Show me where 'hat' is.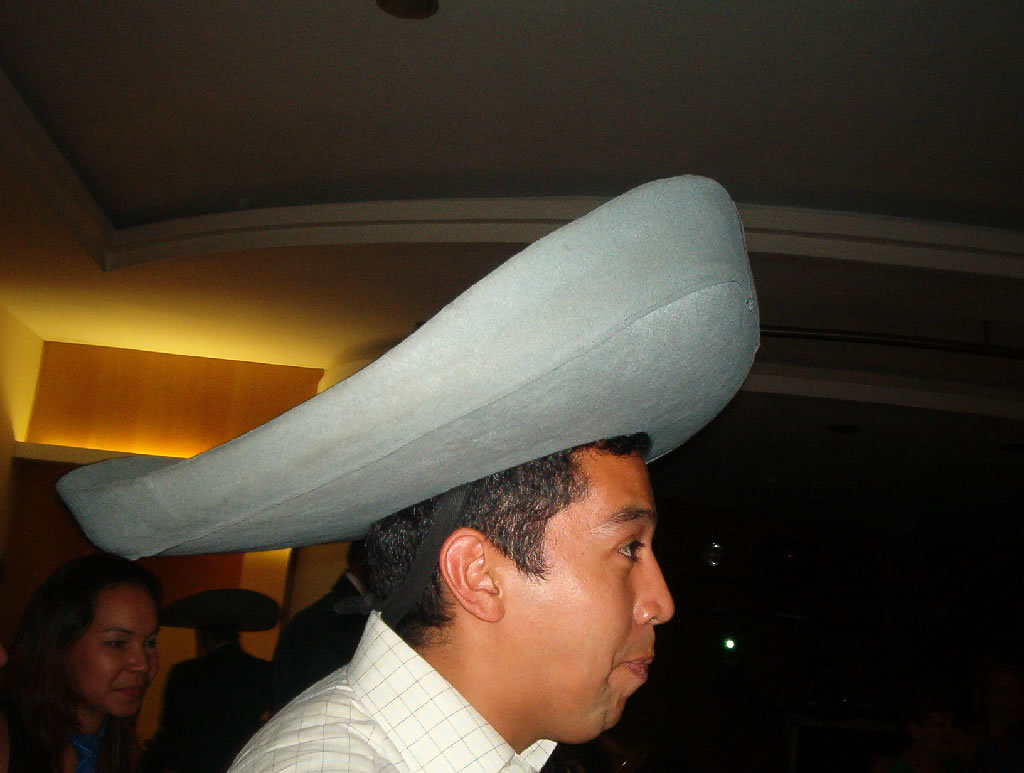
'hat' is at {"left": 57, "top": 178, "right": 766, "bottom": 560}.
